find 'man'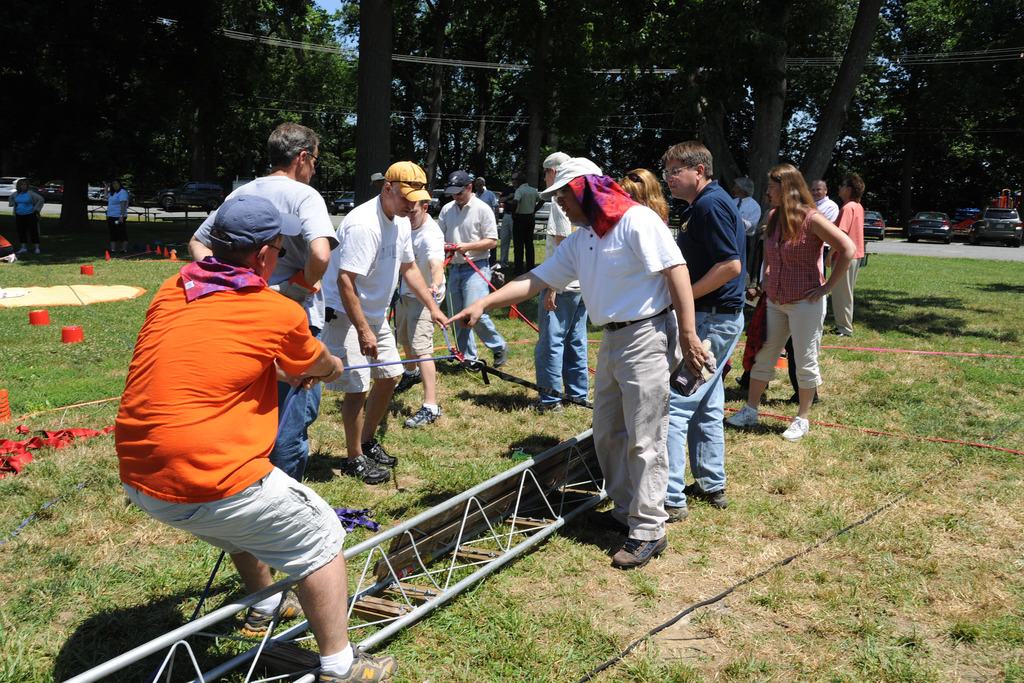
429,168,492,393
